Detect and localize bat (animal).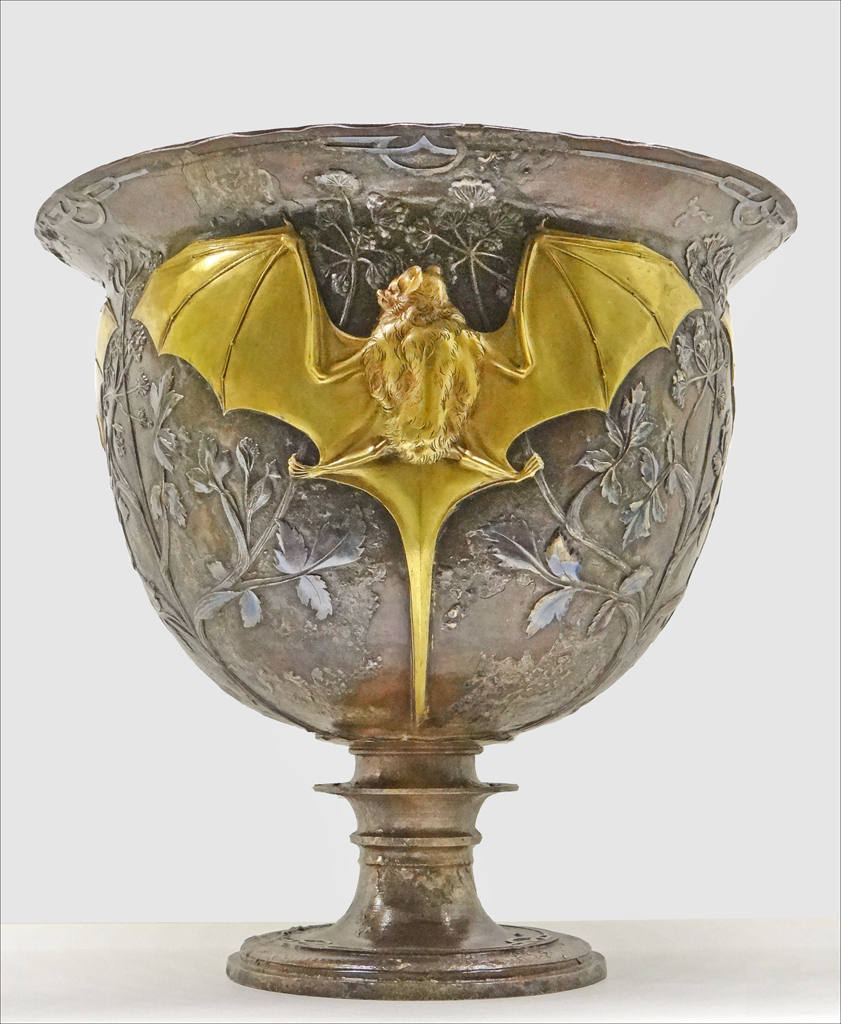
Localized at box(128, 212, 708, 737).
